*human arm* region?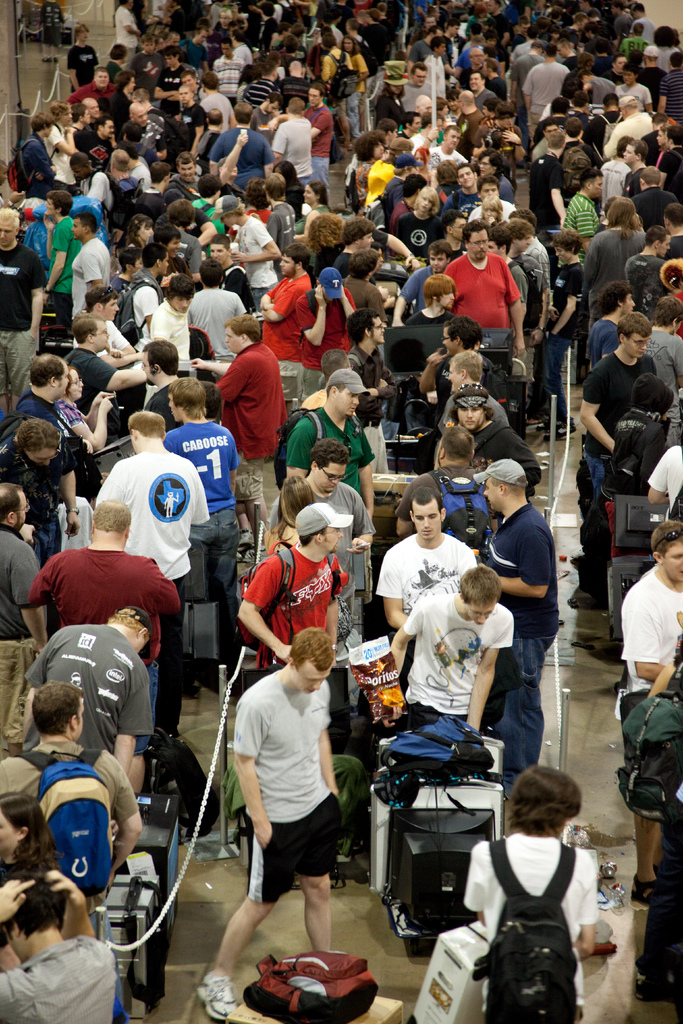
{"x1": 33, "y1": 139, "x2": 58, "y2": 188}
